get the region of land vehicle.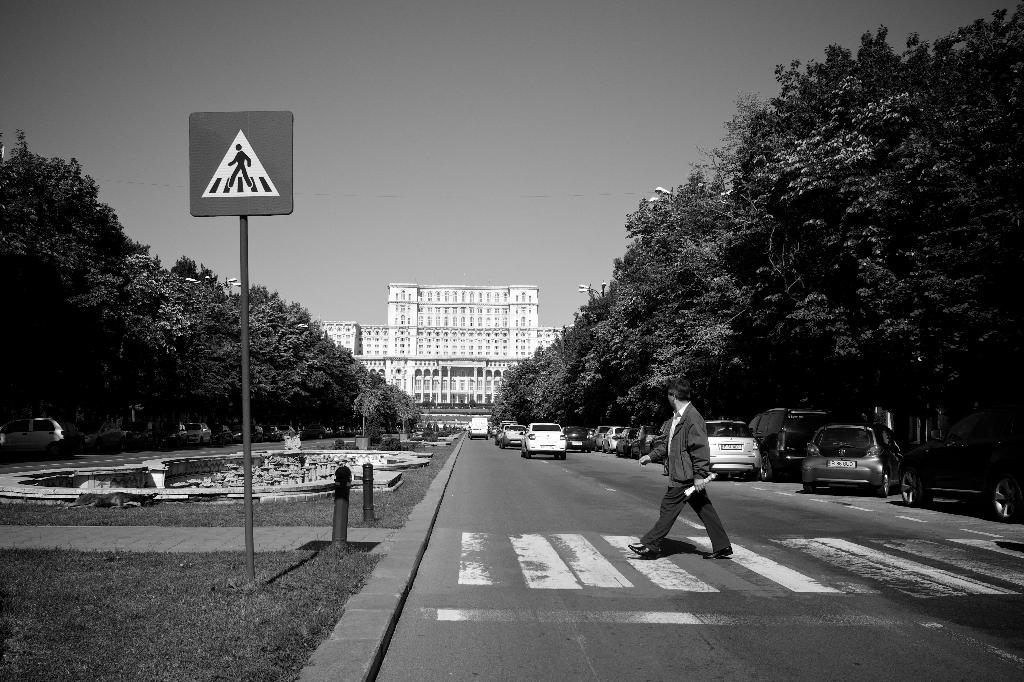
Rect(468, 416, 488, 439).
